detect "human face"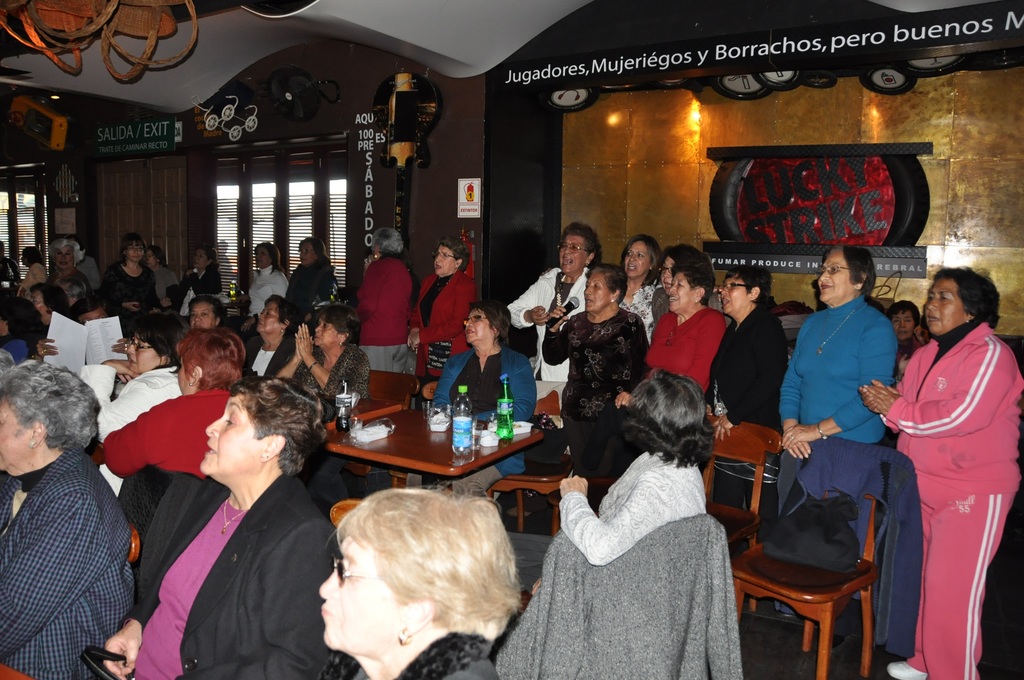
[x1=661, y1=257, x2=675, y2=283]
